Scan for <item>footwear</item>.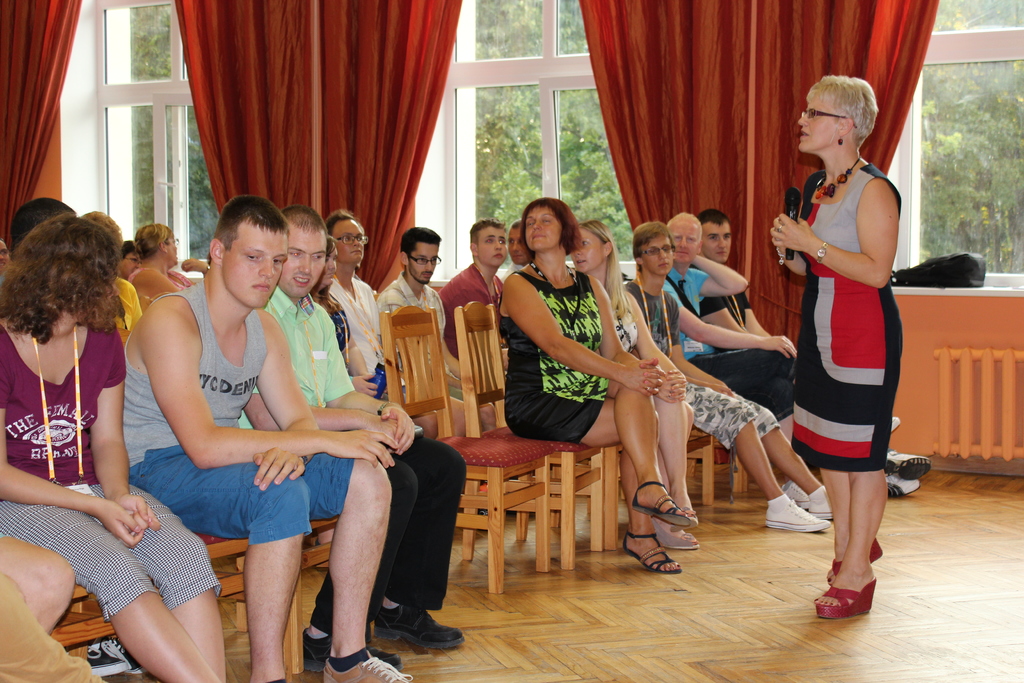
Scan result: crop(663, 499, 695, 524).
